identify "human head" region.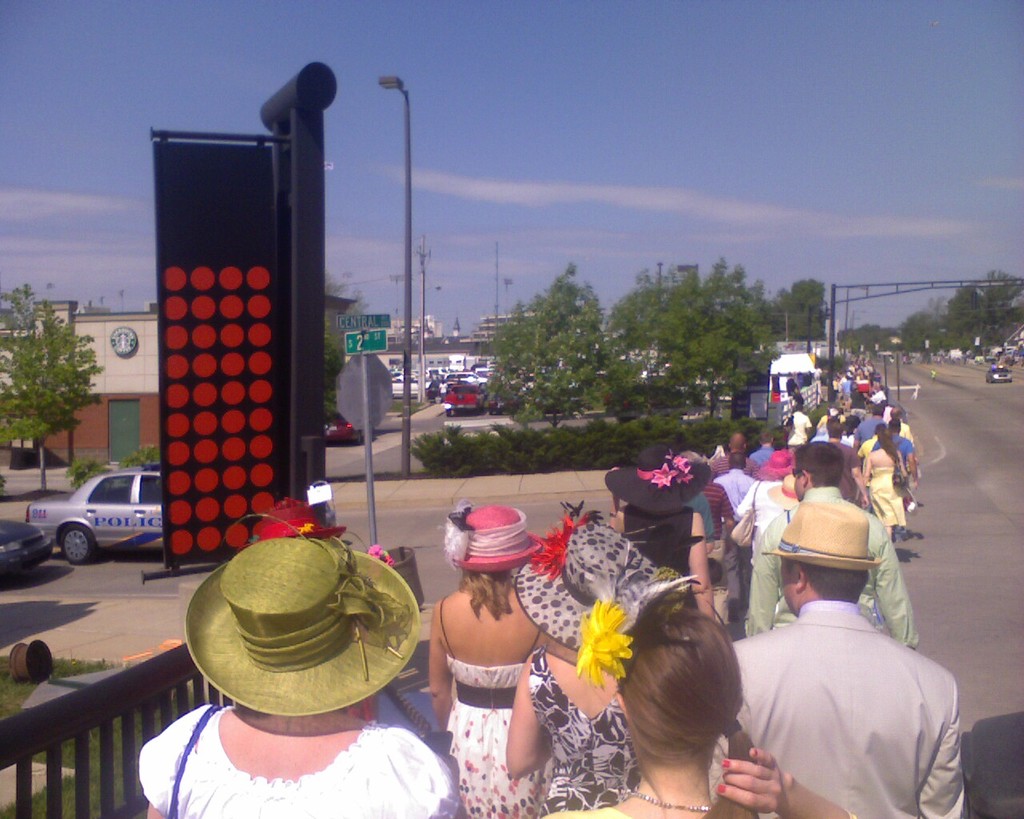
Region: 434:517:539:583.
